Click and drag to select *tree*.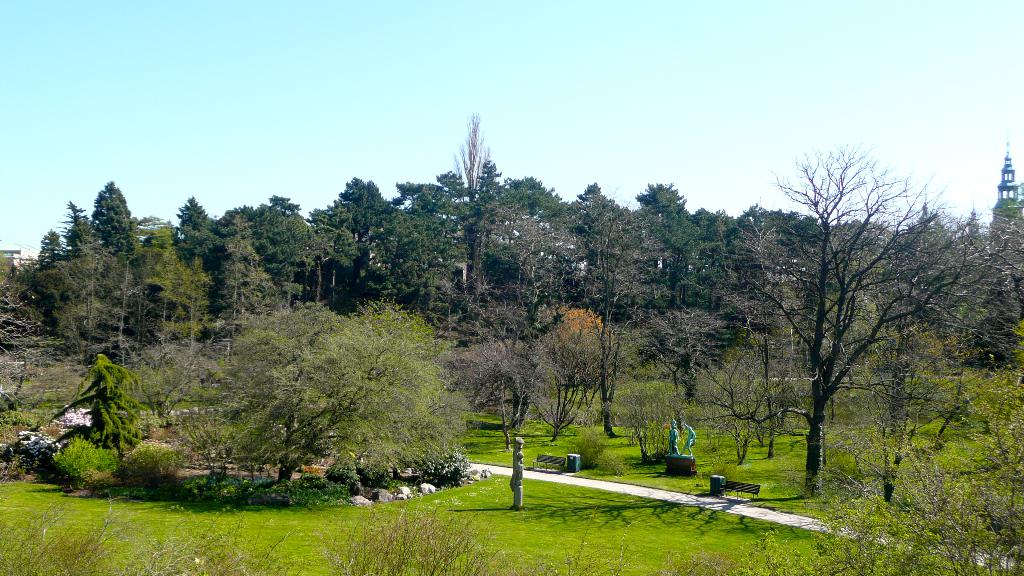
Selection: detection(216, 197, 300, 345).
